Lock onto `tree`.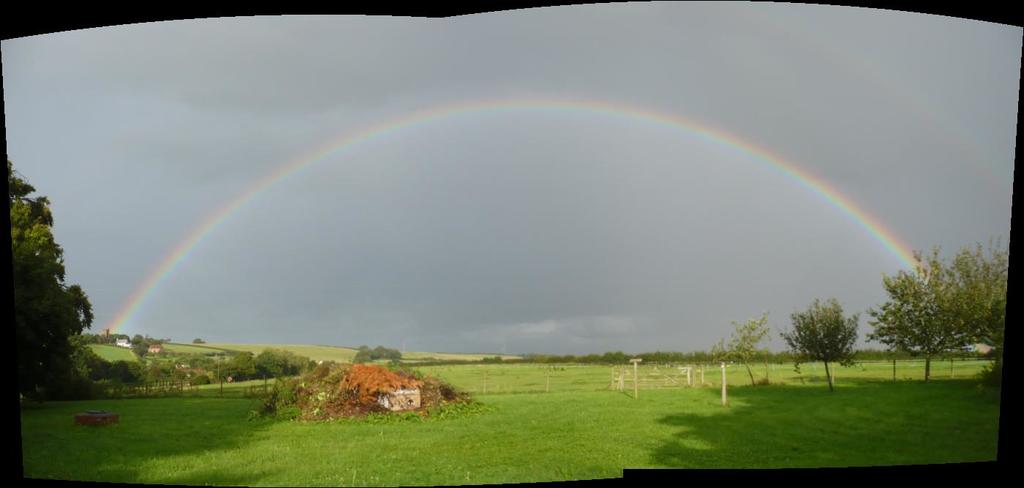
Locked: [5, 170, 90, 405].
